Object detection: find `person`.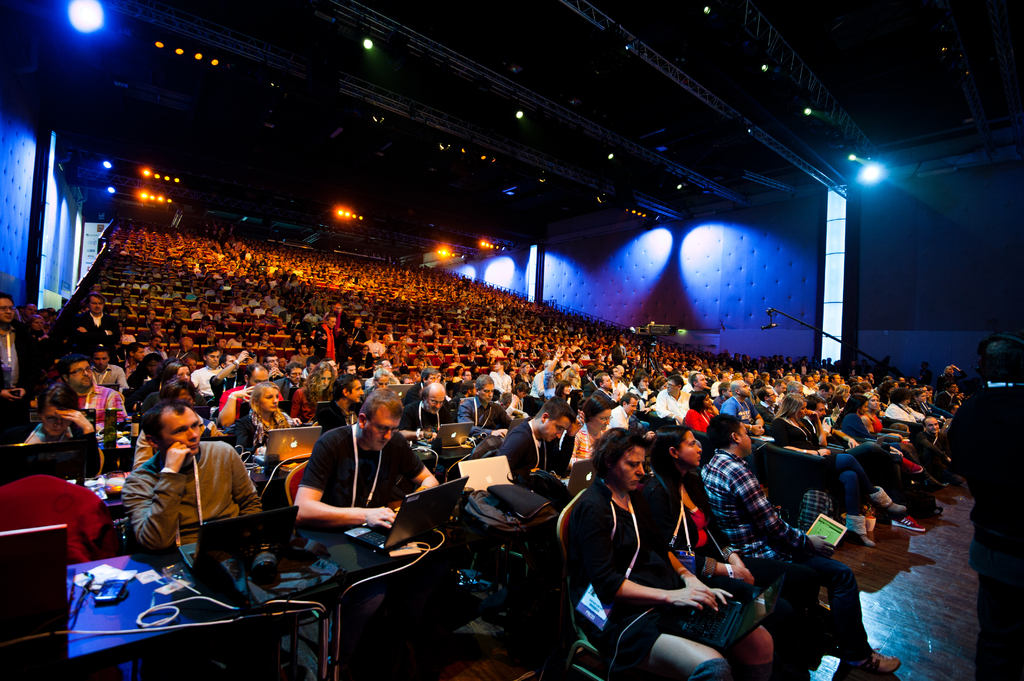
{"x1": 0, "y1": 291, "x2": 28, "y2": 451}.
